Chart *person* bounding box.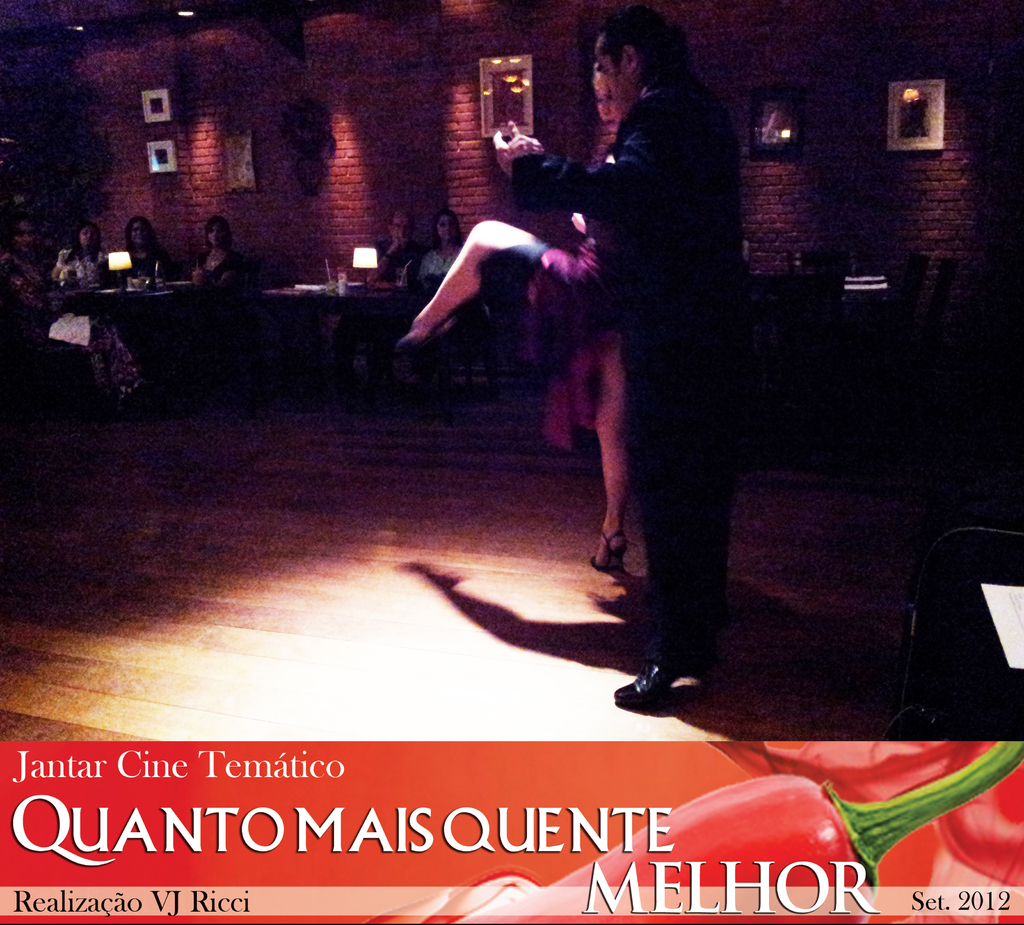
Charted: box=[124, 209, 176, 291].
